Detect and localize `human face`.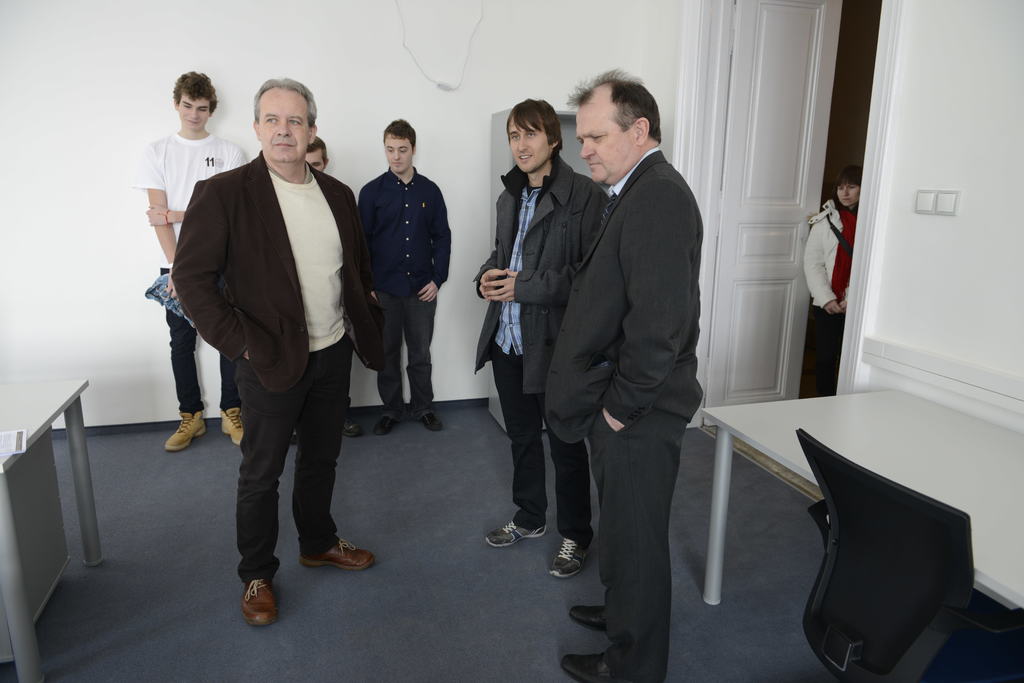
Localized at (307, 146, 328, 170).
